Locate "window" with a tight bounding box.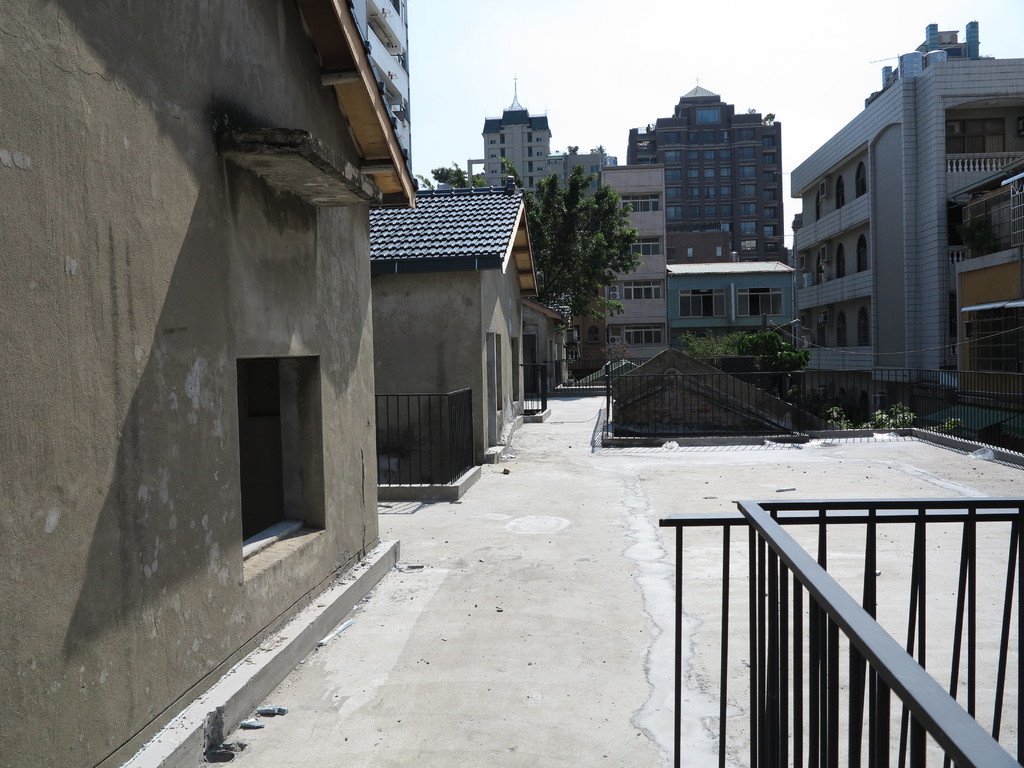
[left=858, top=237, right=868, bottom=275].
